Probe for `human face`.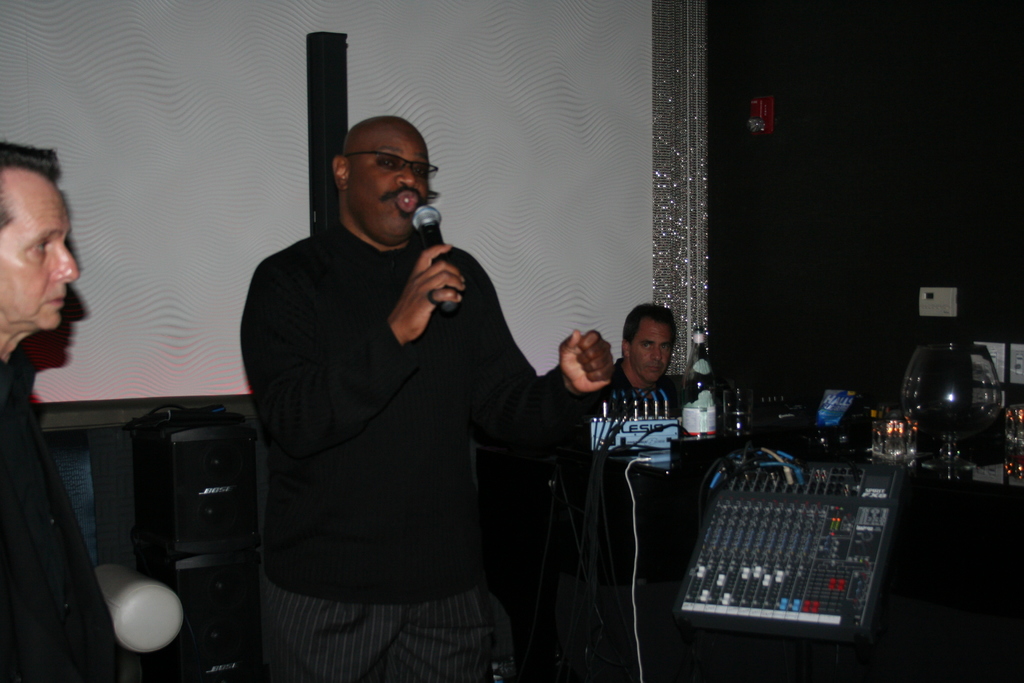
Probe result: bbox(0, 164, 81, 329).
